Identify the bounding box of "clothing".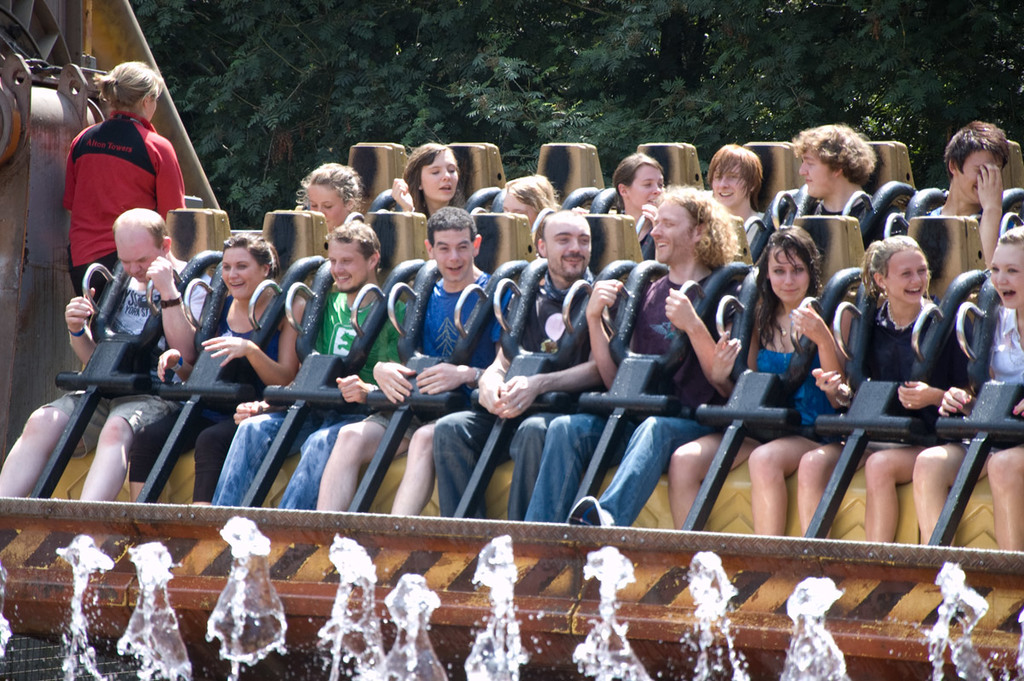
region(931, 202, 1022, 229).
